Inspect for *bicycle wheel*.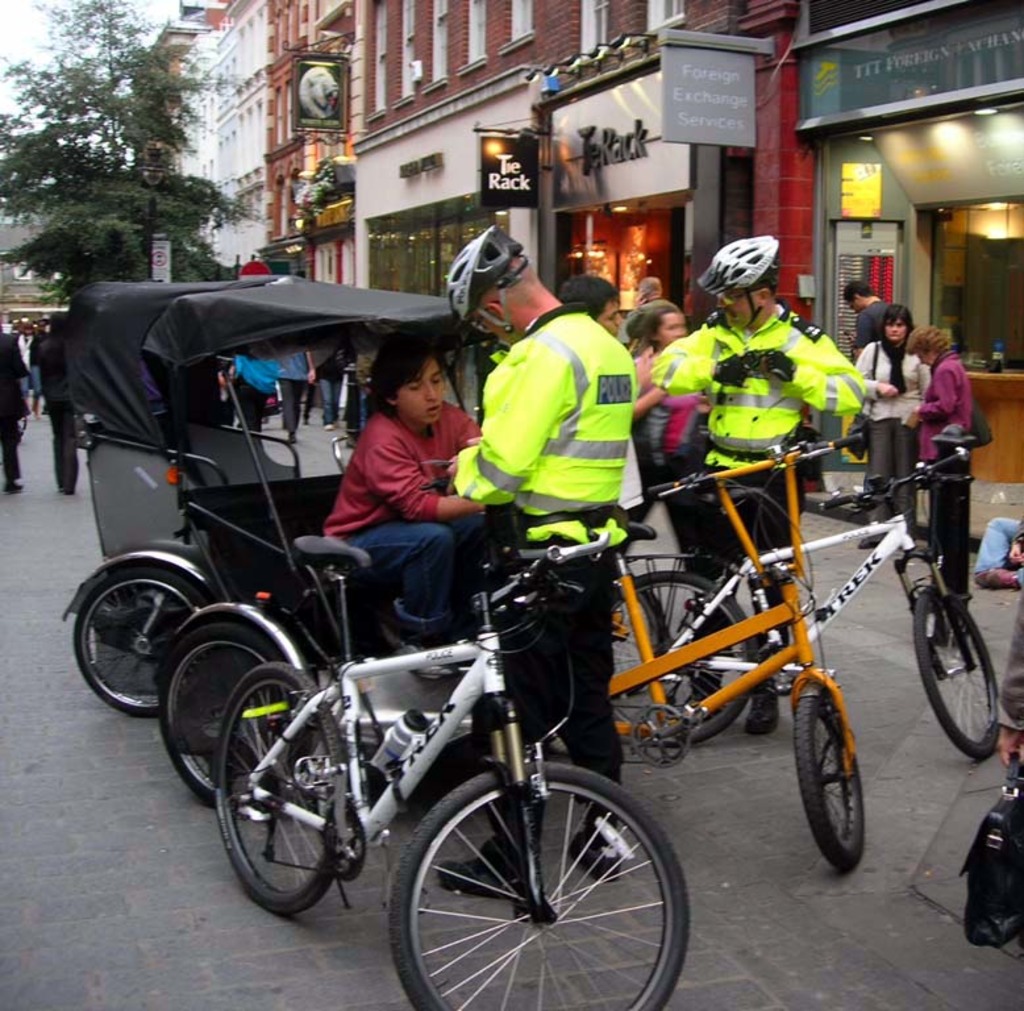
Inspection: {"x1": 796, "y1": 673, "x2": 877, "y2": 874}.
